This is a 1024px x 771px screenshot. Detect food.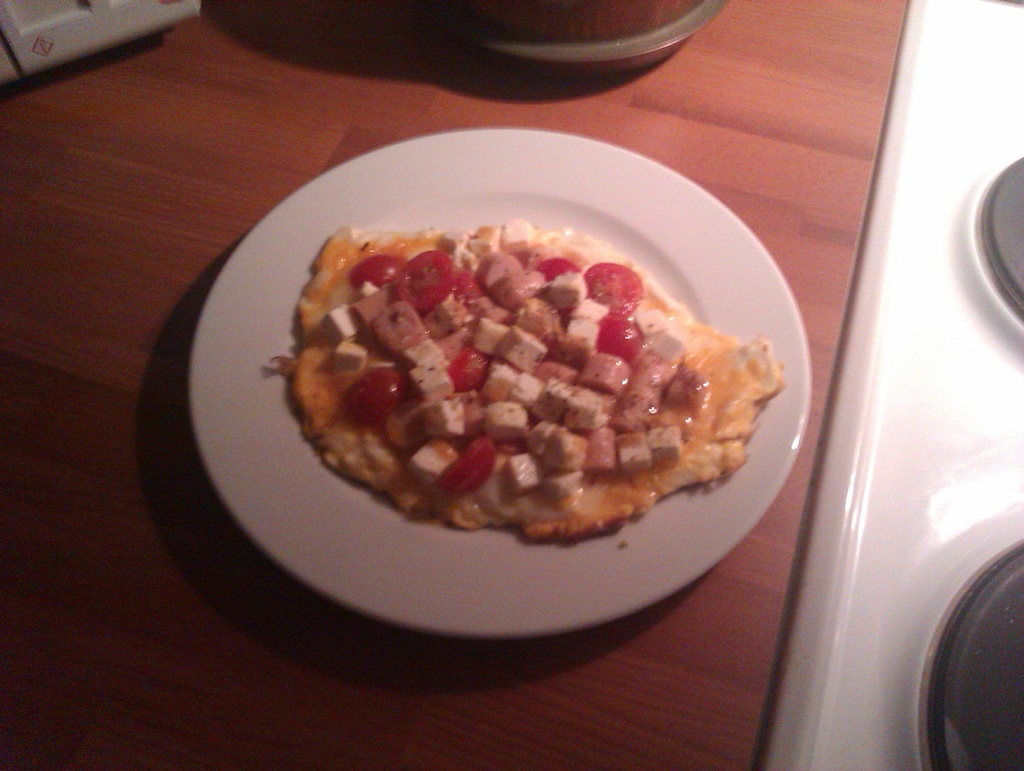
<box>276,170,756,569</box>.
